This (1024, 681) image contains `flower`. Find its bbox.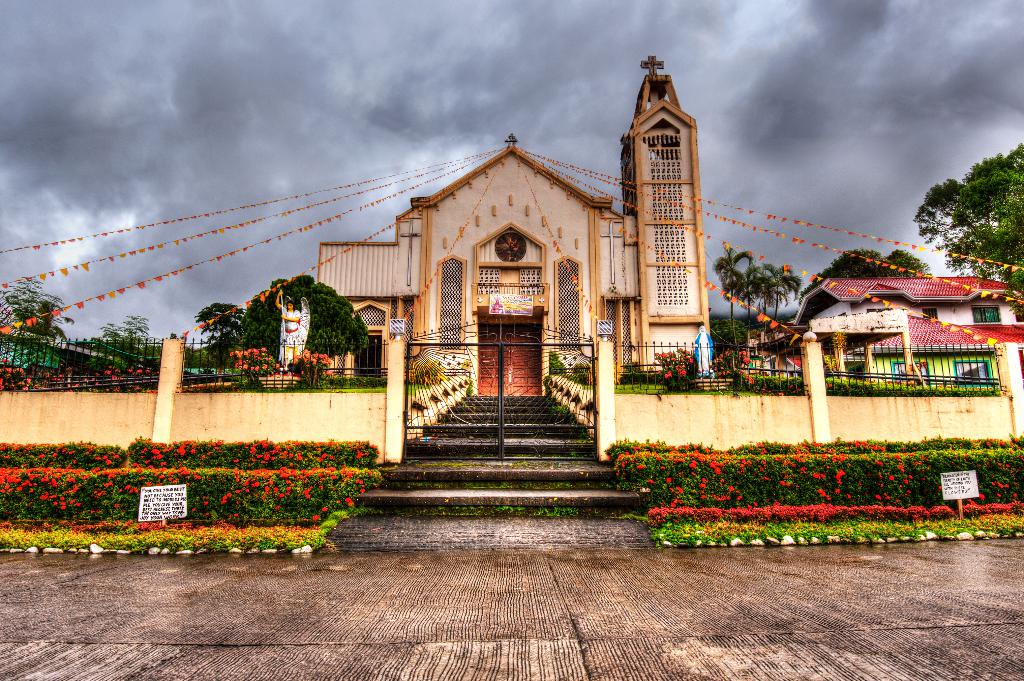
788/386/804/397.
